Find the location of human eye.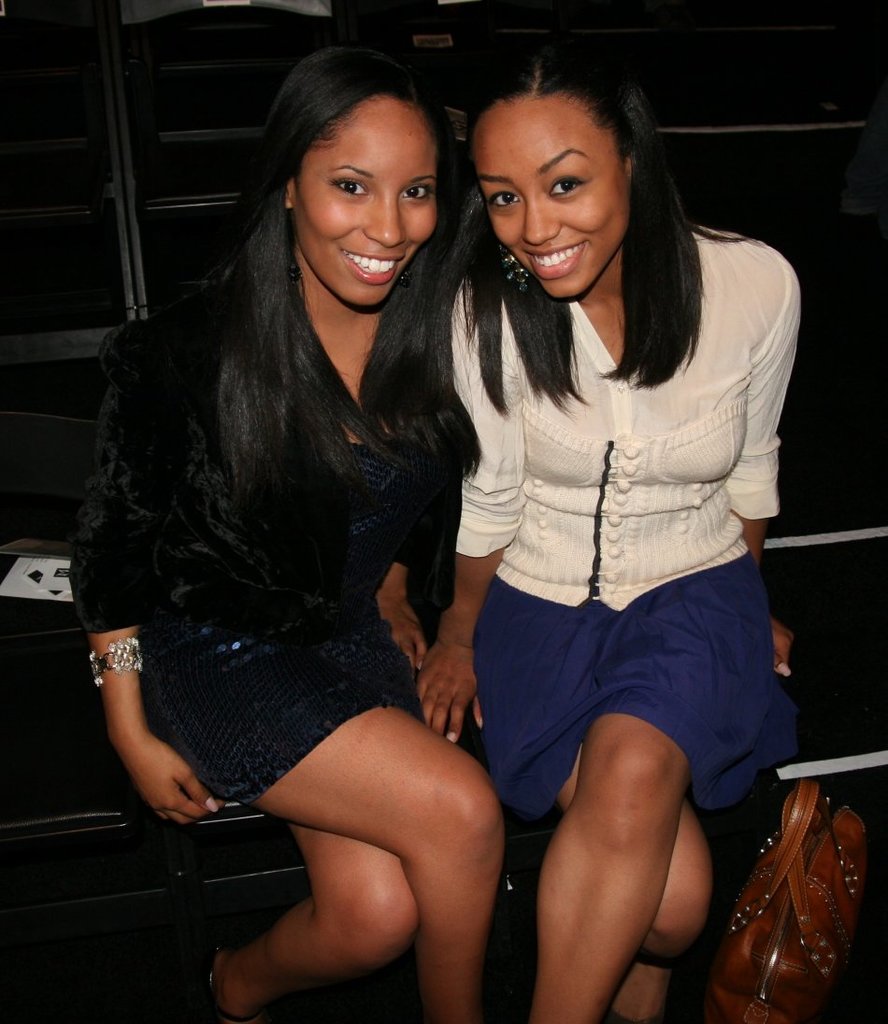
Location: 485, 183, 519, 220.
